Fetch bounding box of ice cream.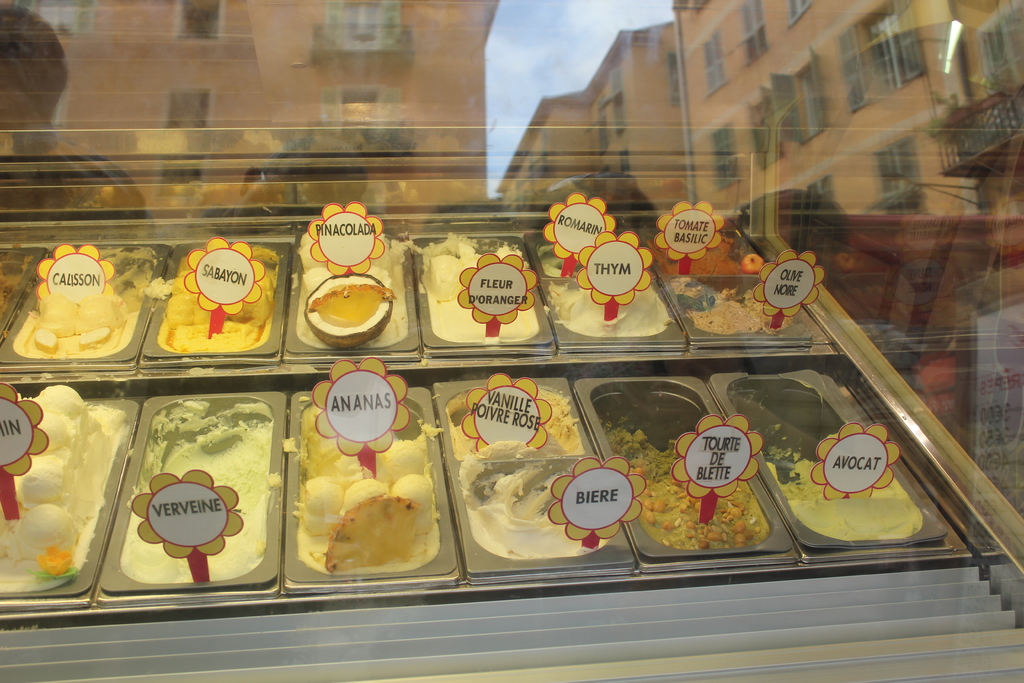
Bbox: x1=294 y1=236 x2=414 y2=352.
